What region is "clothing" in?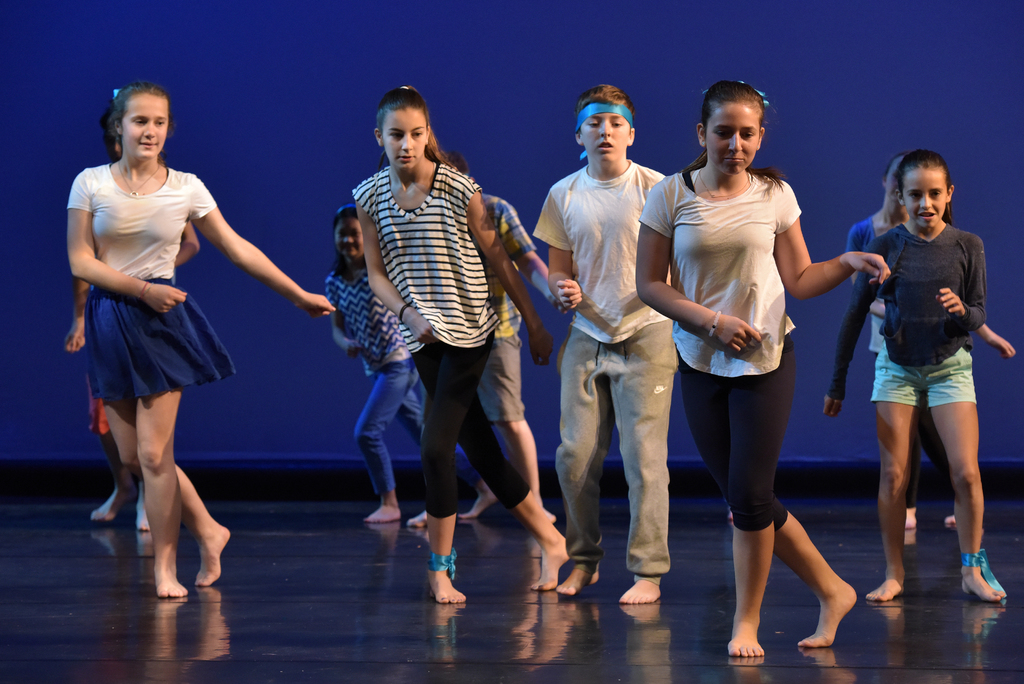
414:325:540:520.
